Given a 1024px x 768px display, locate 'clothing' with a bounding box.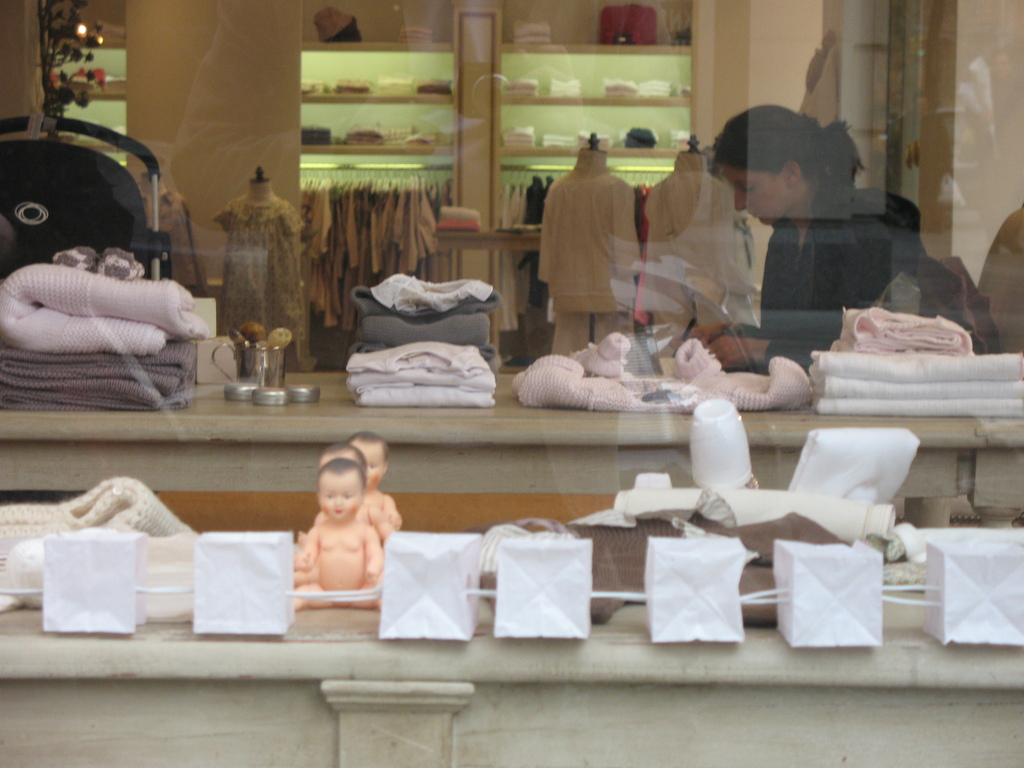
Located: (x1=509, y1=122, x2=536, y2=152).
